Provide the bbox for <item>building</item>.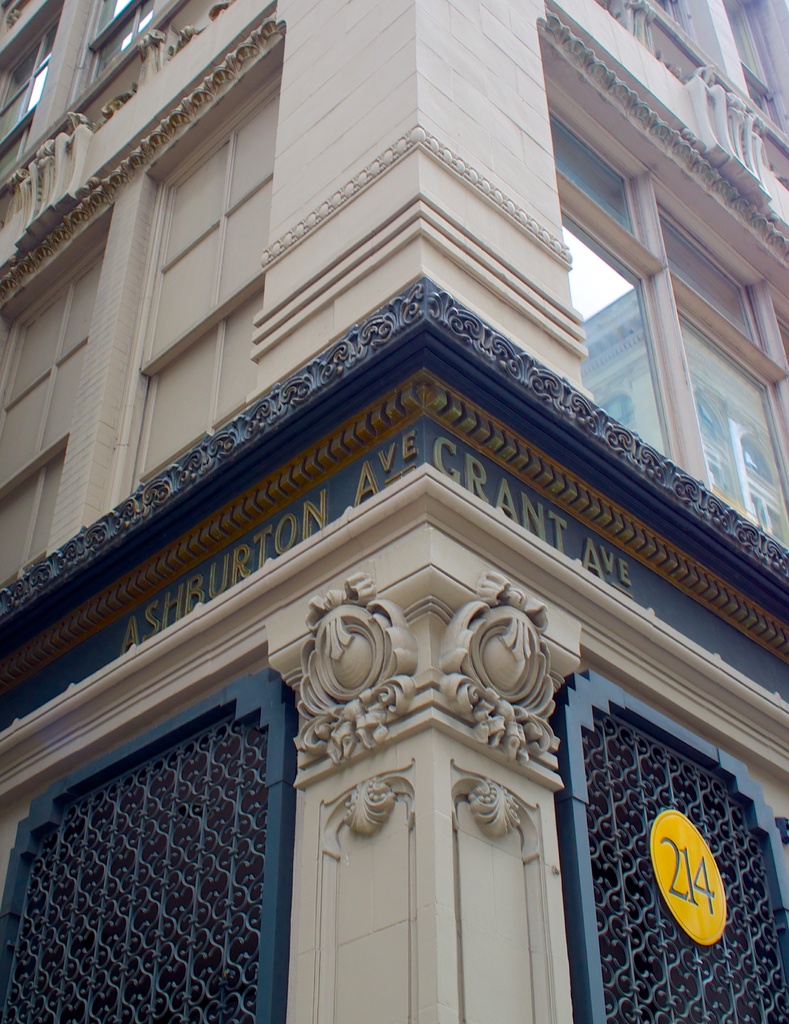
box(0, 0, 788, 1015).
